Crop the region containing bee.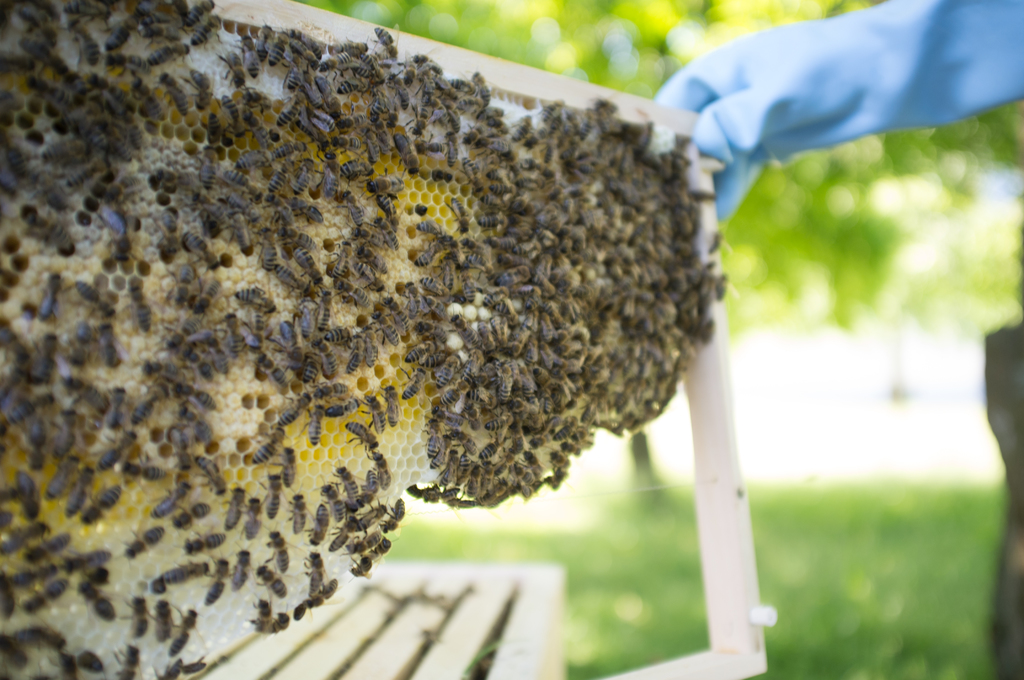
Crop region: (x1=0, y1=524, x2=49, y2=560).
